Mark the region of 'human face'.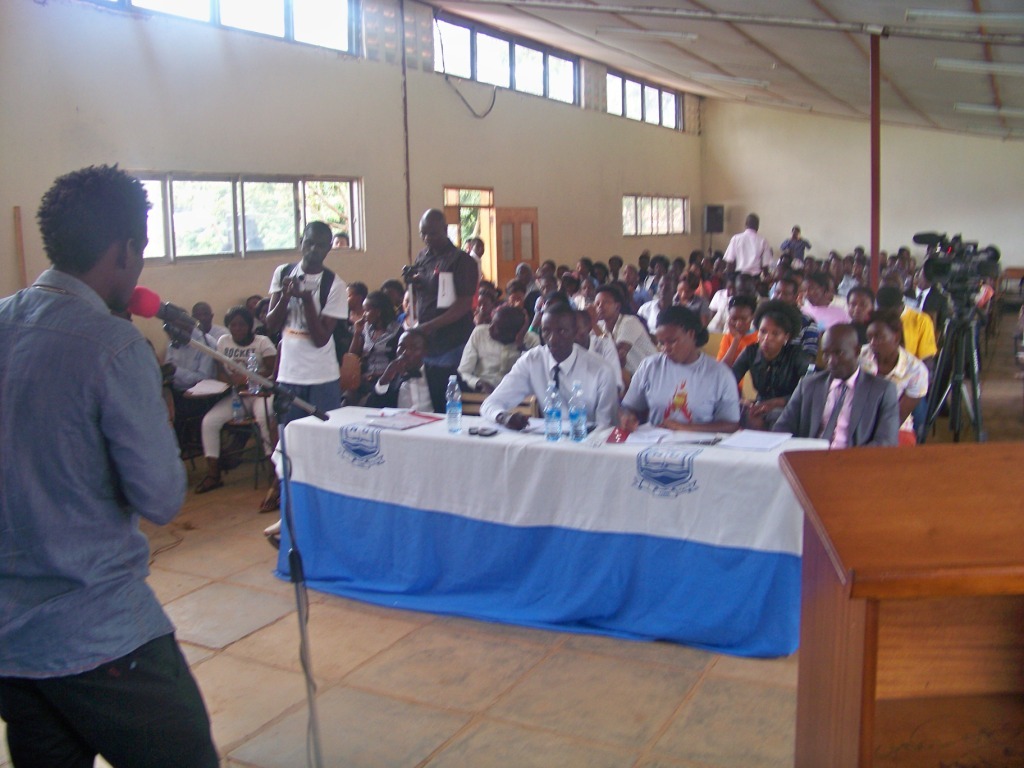
Region: select_region(541, 316, 573, 358).
